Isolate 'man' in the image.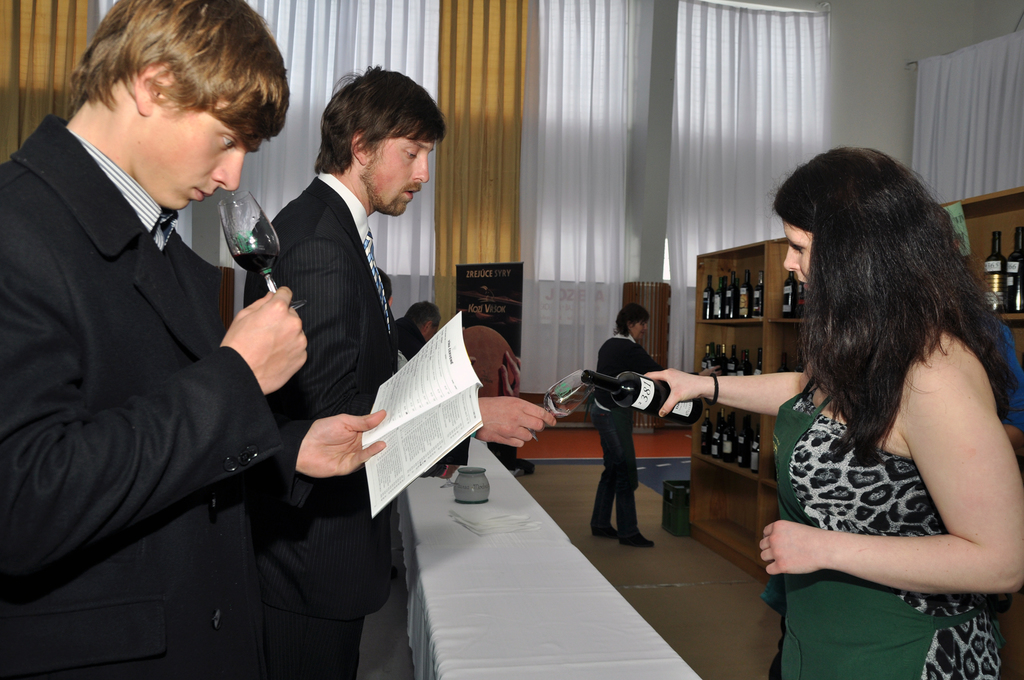
Isolated region: crop(243, 67, 449, 679).
